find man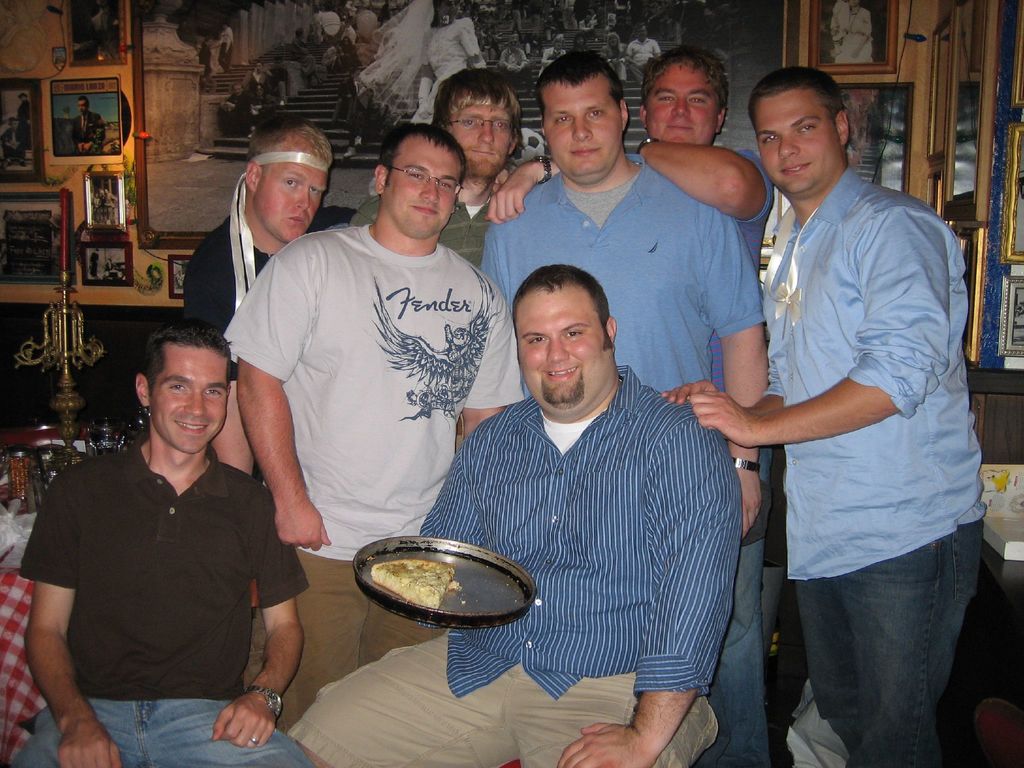
424, 63, 561, 271
